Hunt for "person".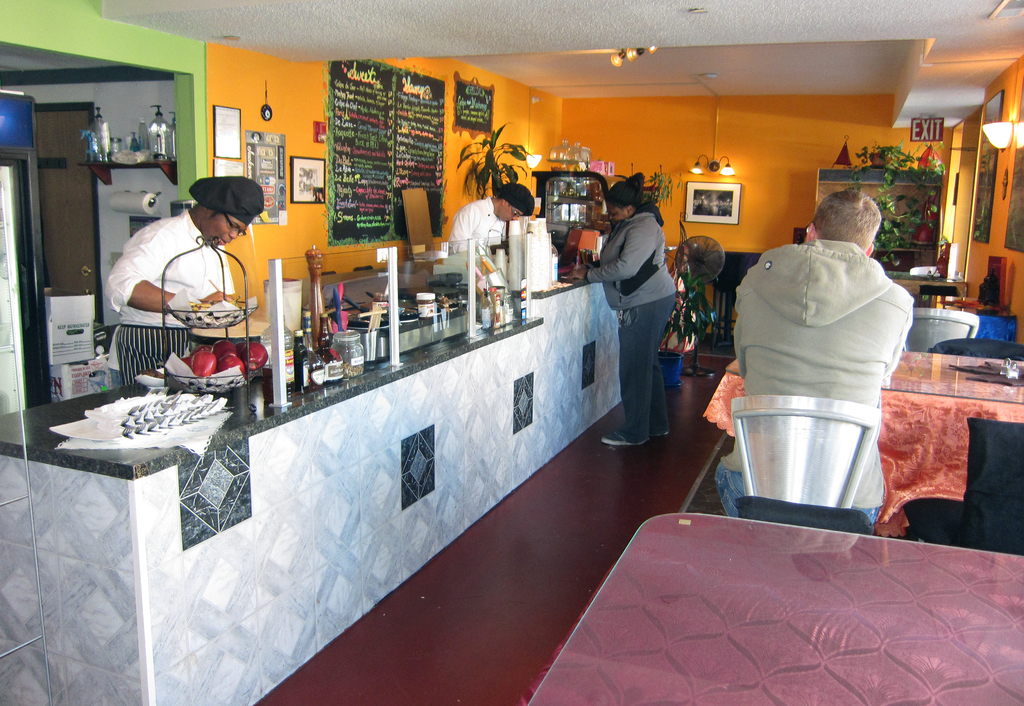
Hunted down at [102,174,268,379].
